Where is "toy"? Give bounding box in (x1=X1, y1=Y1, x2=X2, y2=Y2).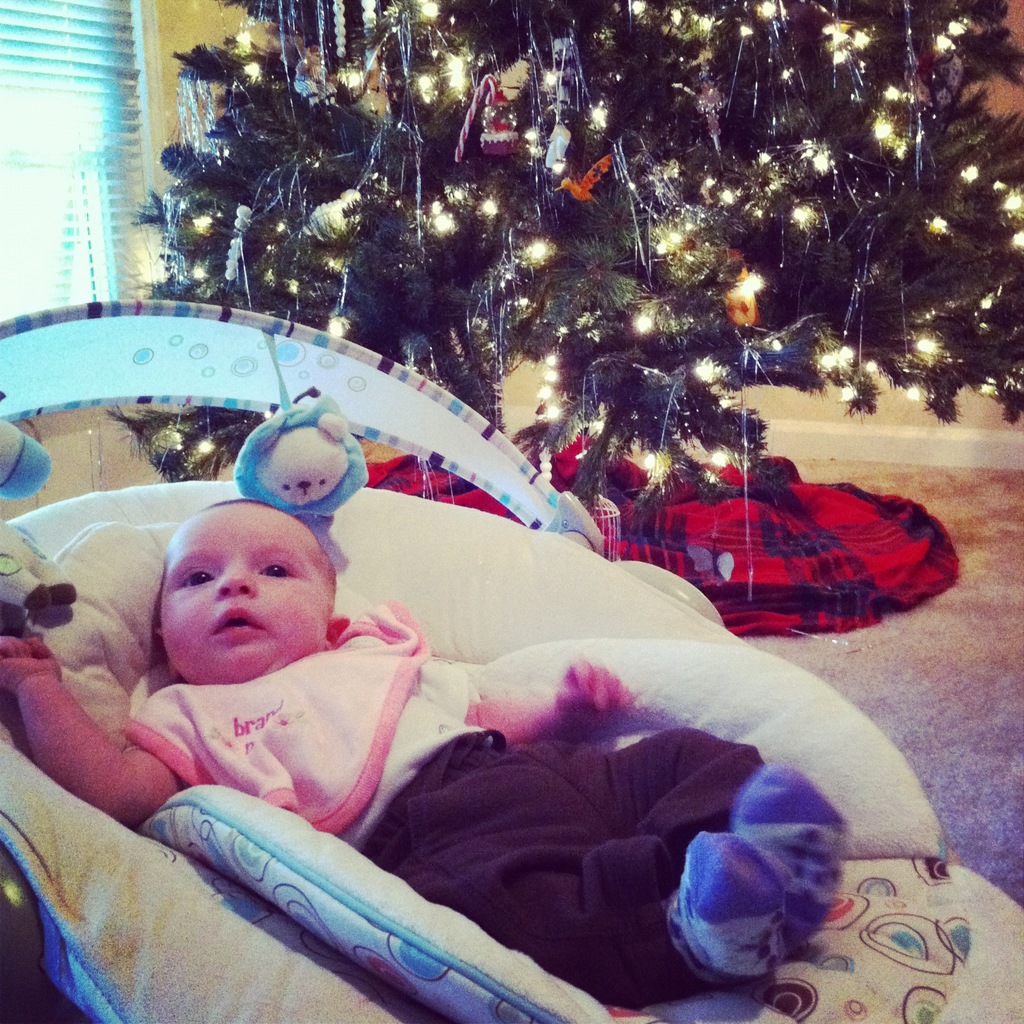
(x1=0, y1=408, x2=79, y2=628).
